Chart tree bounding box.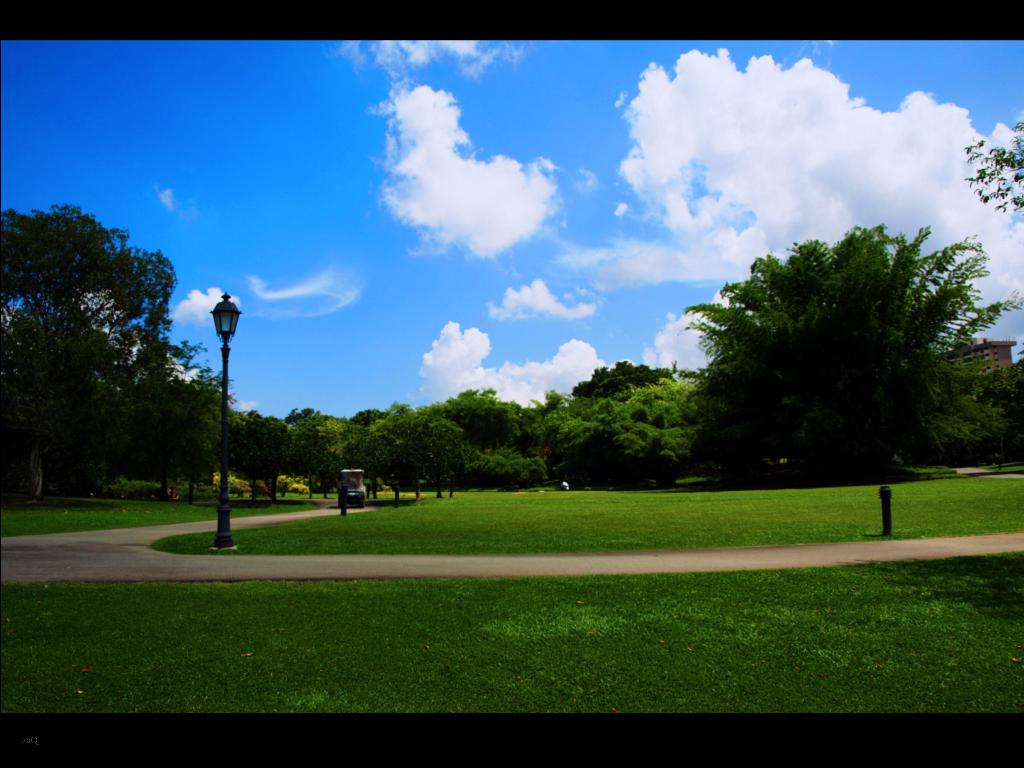
Charted: bbox(301, 415, 351, 500).
